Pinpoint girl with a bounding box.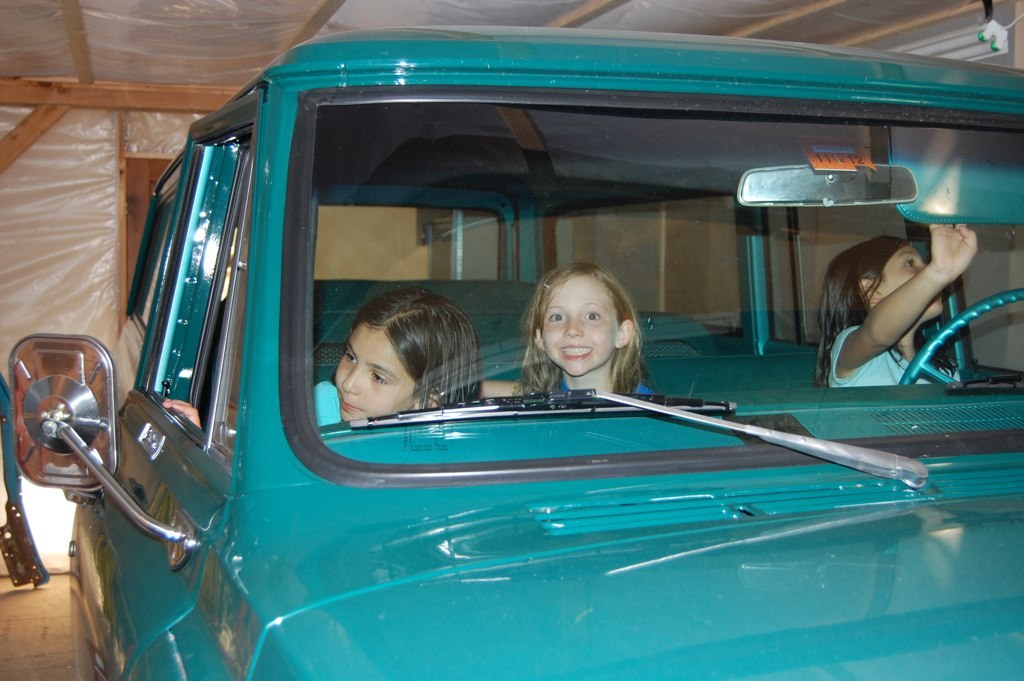
select_region(818, 209, 985, 385).
